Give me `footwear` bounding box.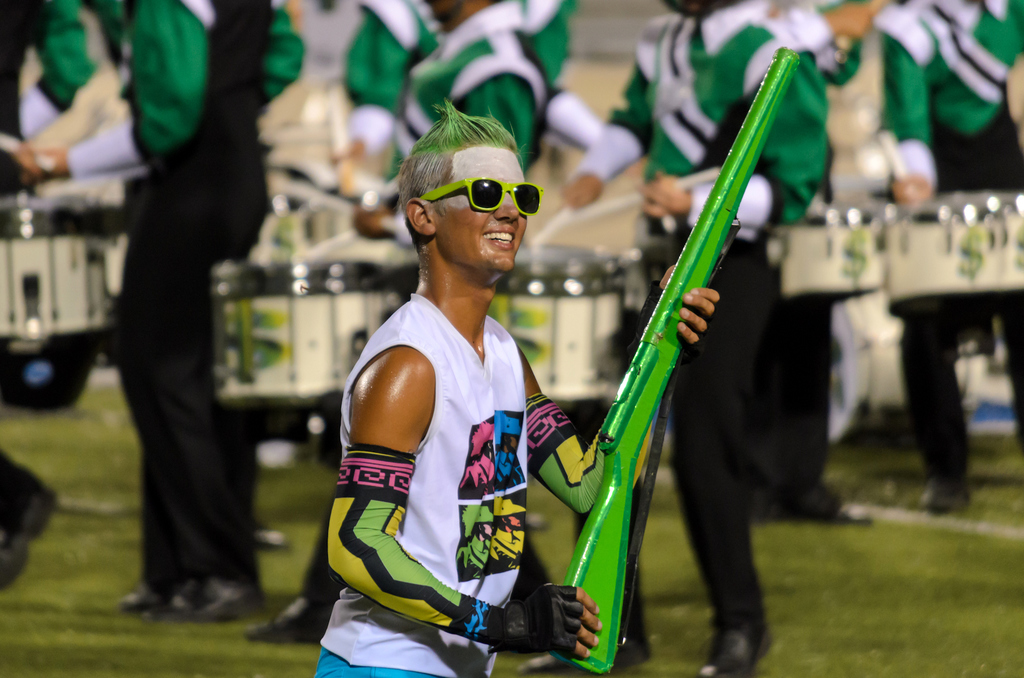
246/593/332/643.
